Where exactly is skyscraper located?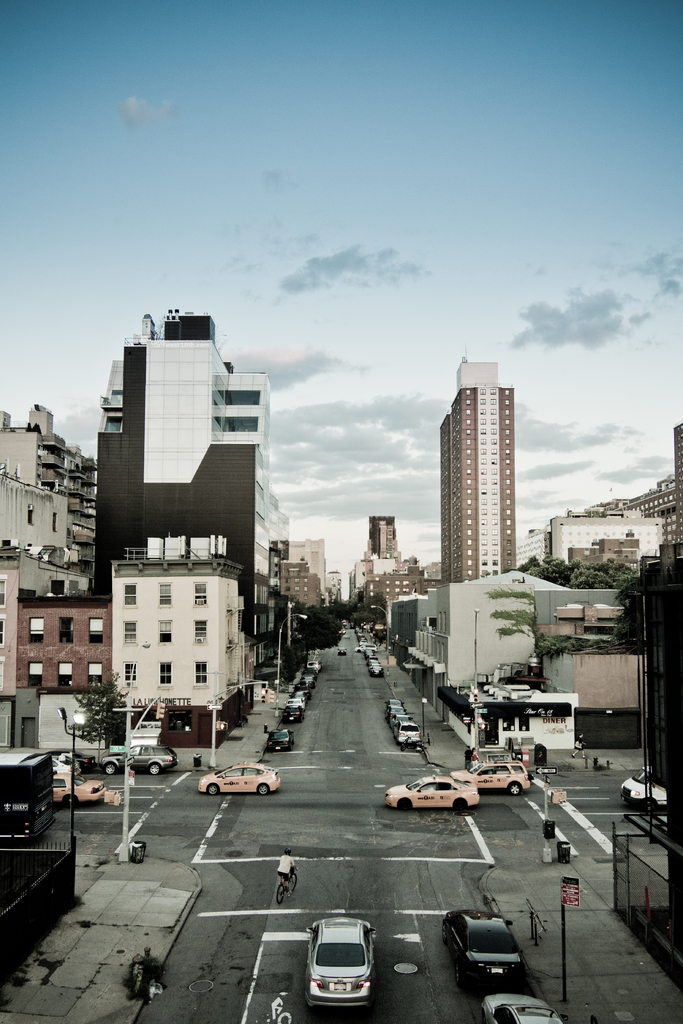
Its bounding box is [left=437, top=358, right=524, bottom=589].
